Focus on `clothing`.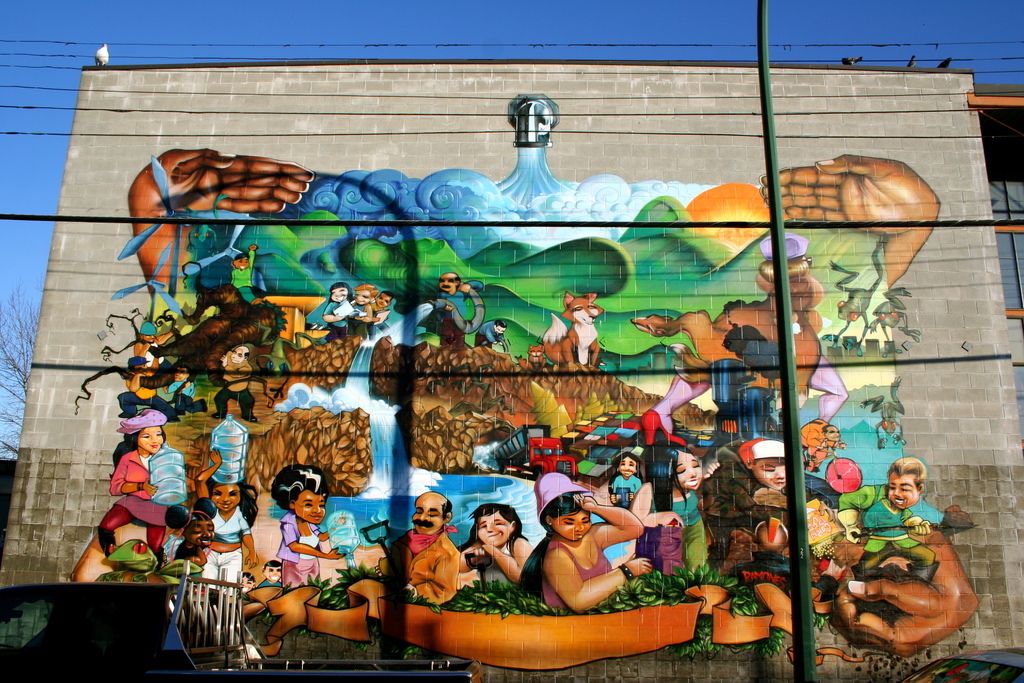
Focused at {"x1": 199, "y1": 499, "x2": 249, "y2": 584}.
